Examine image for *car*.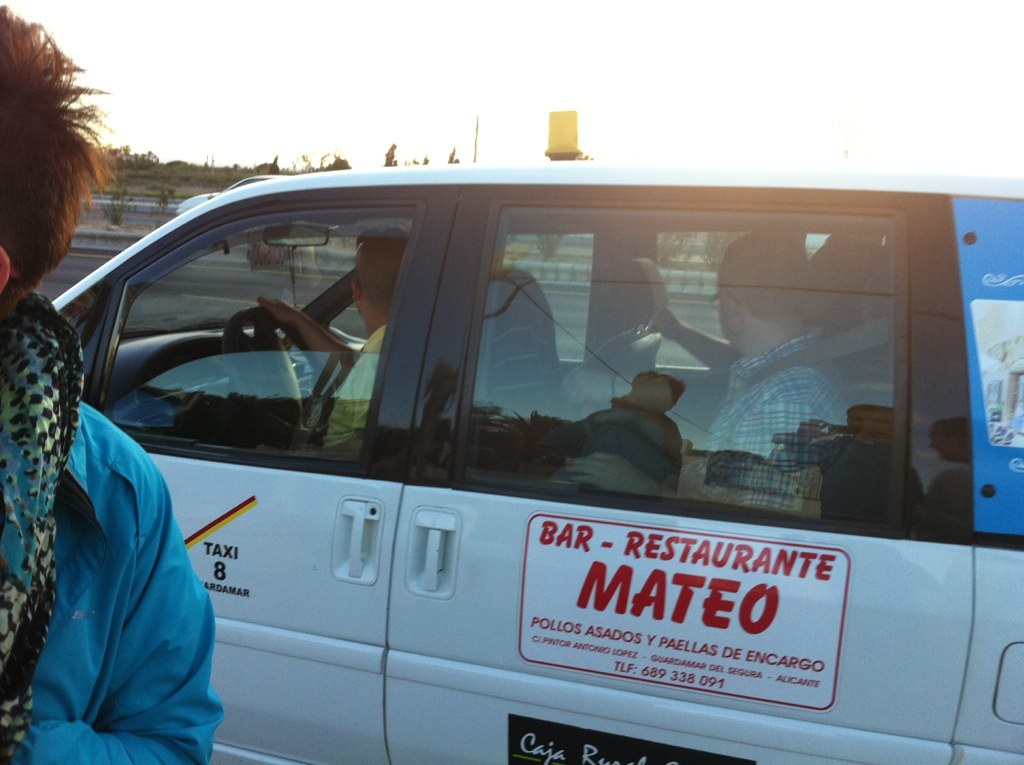
Examination result: detection(47, 165, 1023, 764).
